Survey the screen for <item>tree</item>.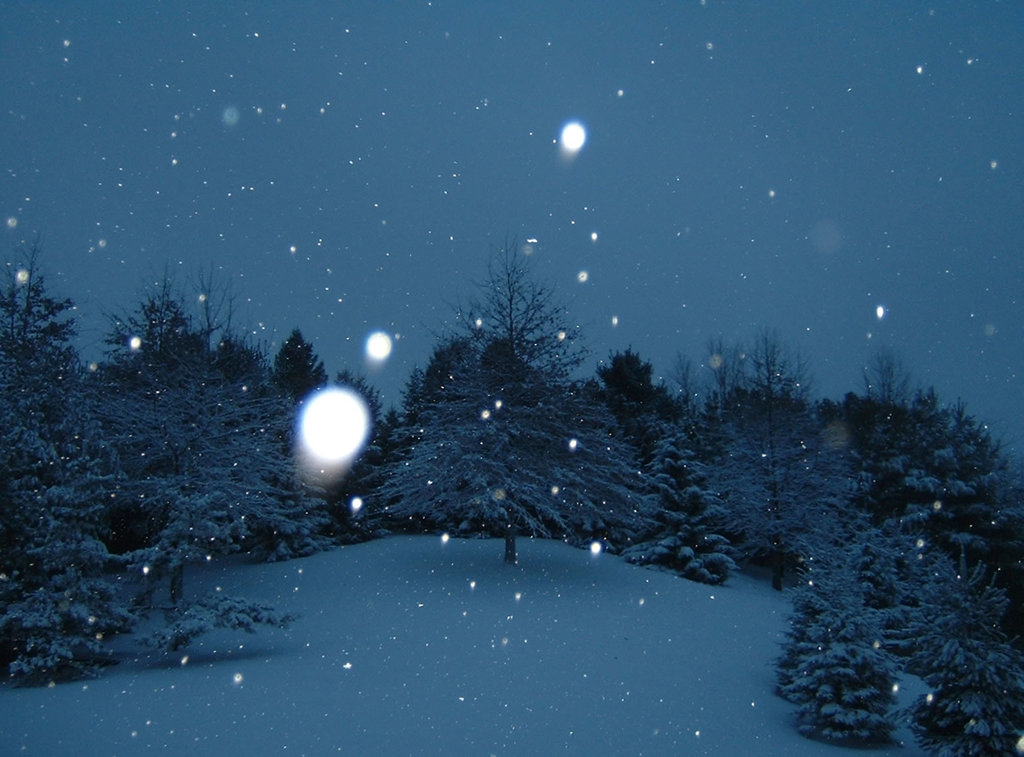
Survey found: (x1=591, y1=351, x2=686, y2=461).
